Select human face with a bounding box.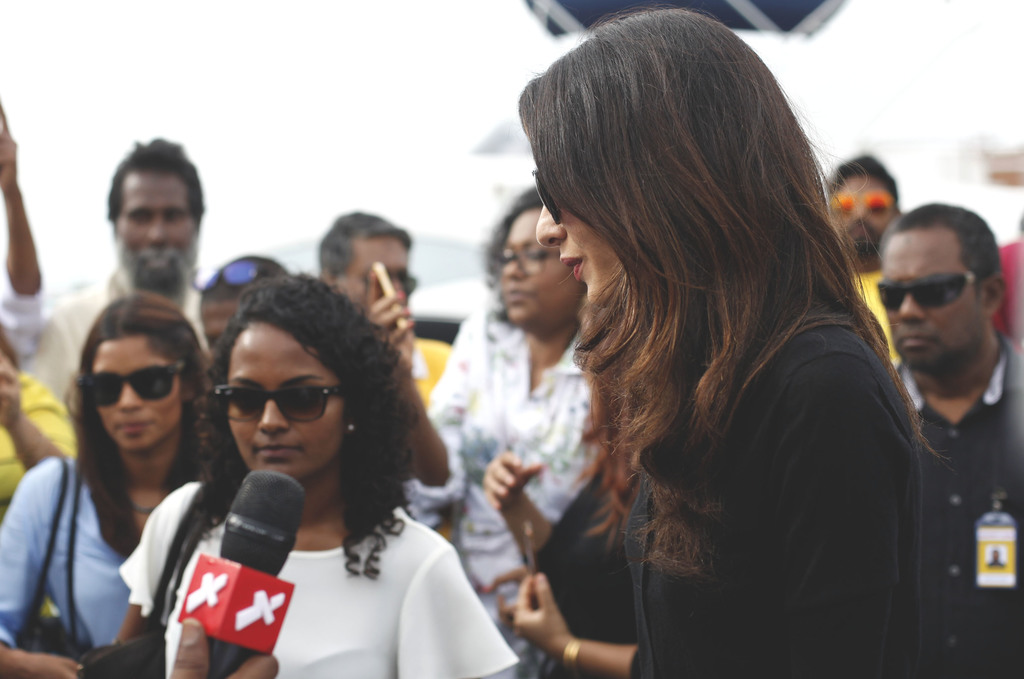
337, 238, 407, 303.
